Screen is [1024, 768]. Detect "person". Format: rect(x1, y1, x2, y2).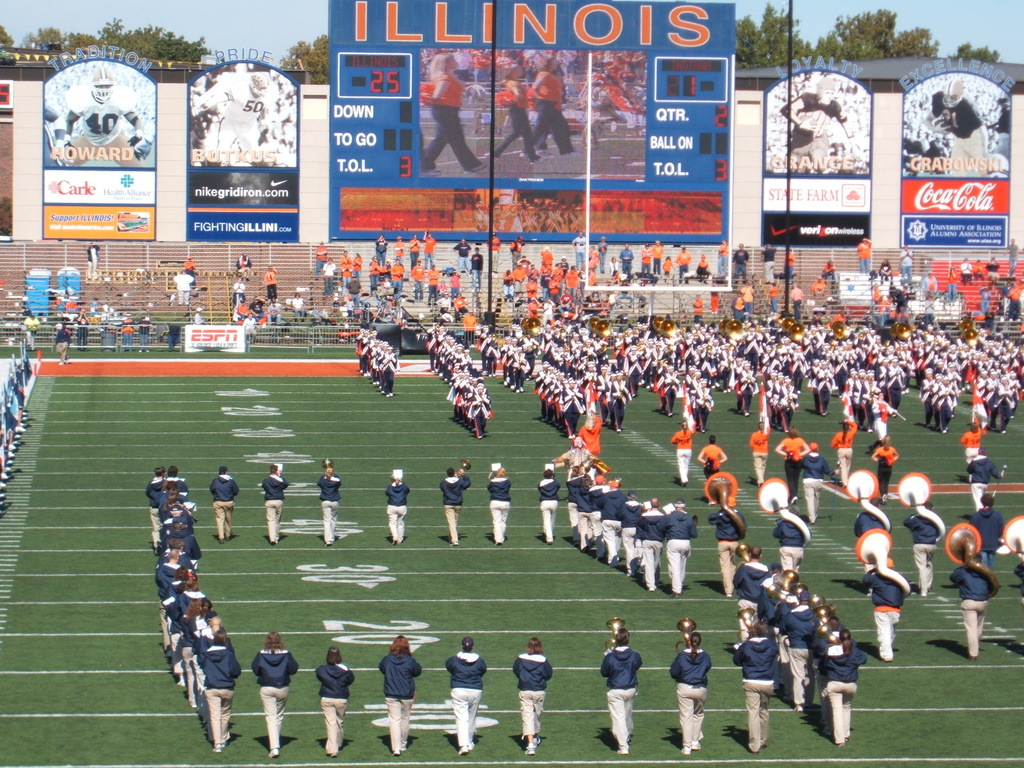
rect(705, 494, 858, 751).
